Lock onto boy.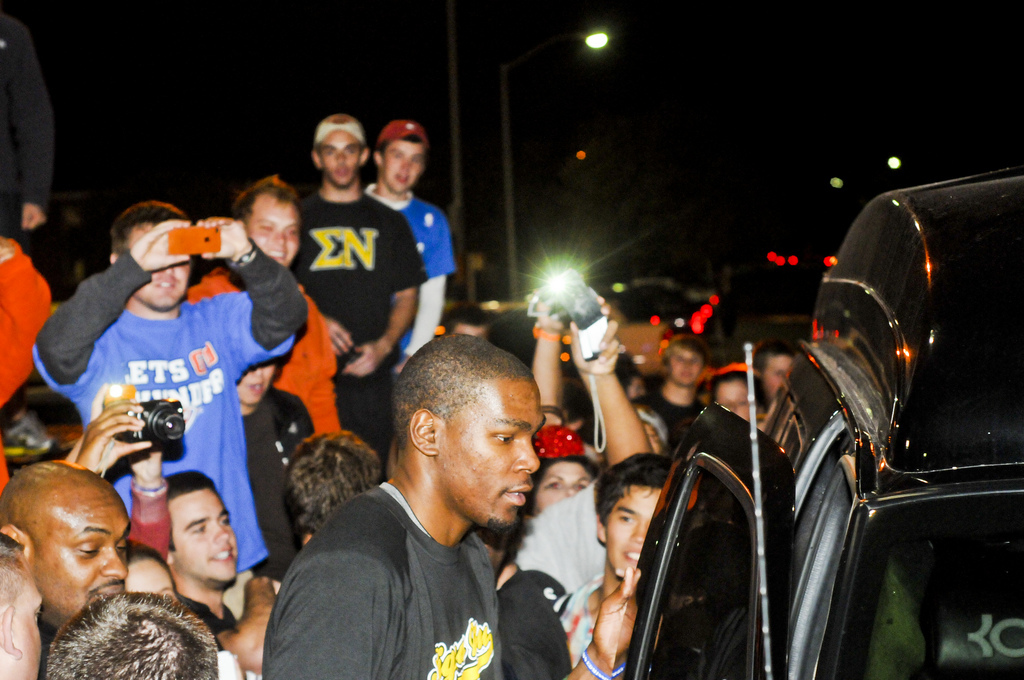
Locked: 163/464/243/655.
